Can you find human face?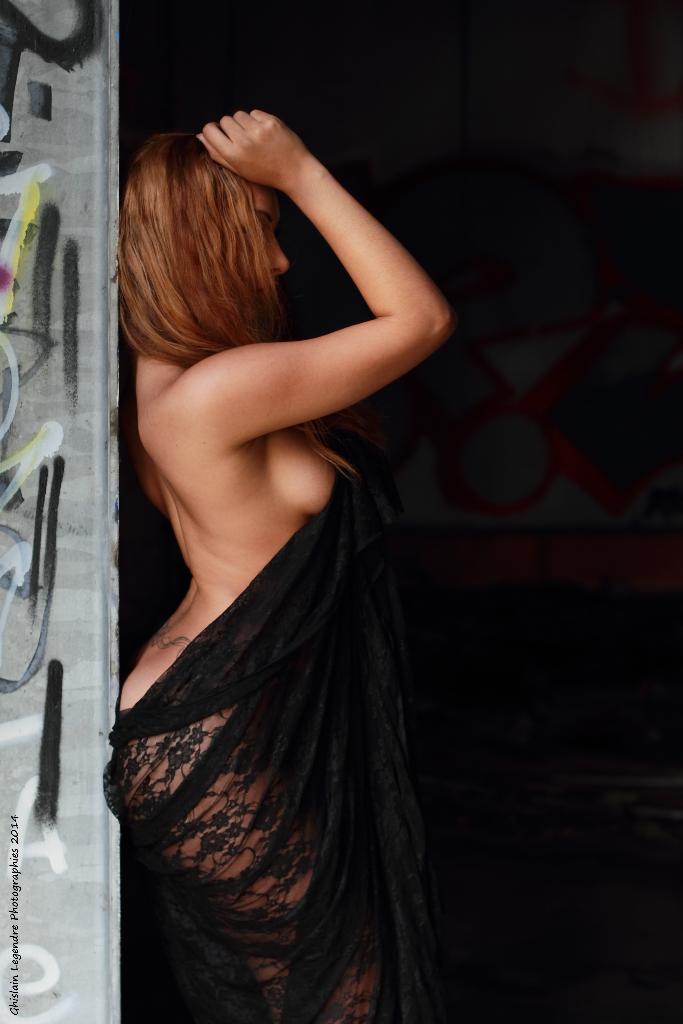
Yes, bounding box: [247, 186, 283, 271].
